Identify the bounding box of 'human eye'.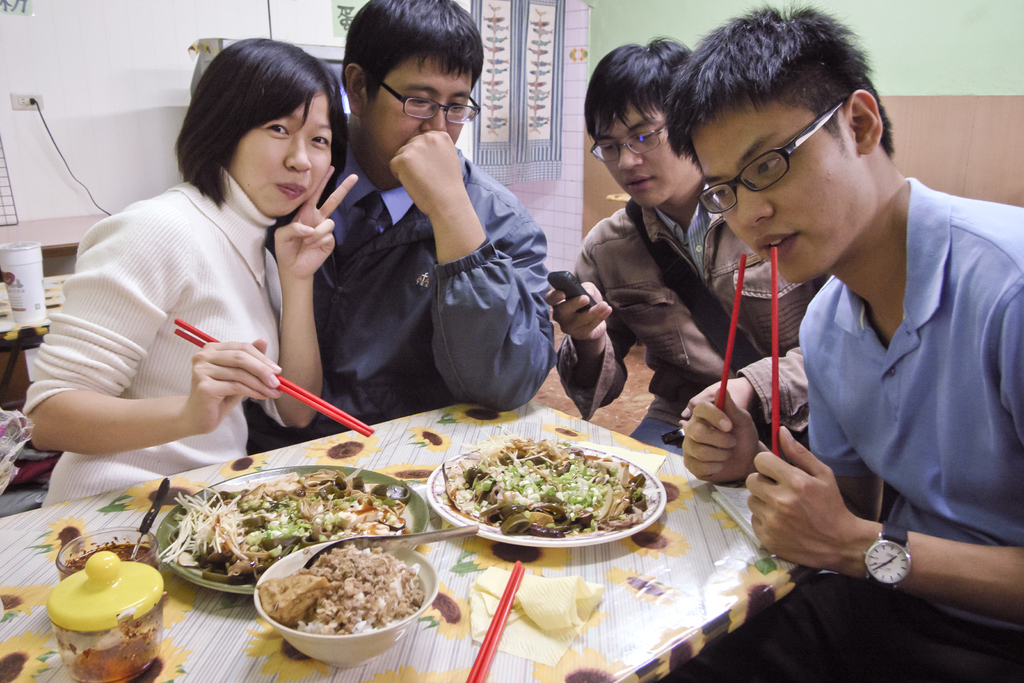
{"left": 305, "top": 133, "right": 333, "bottom": 150}.
